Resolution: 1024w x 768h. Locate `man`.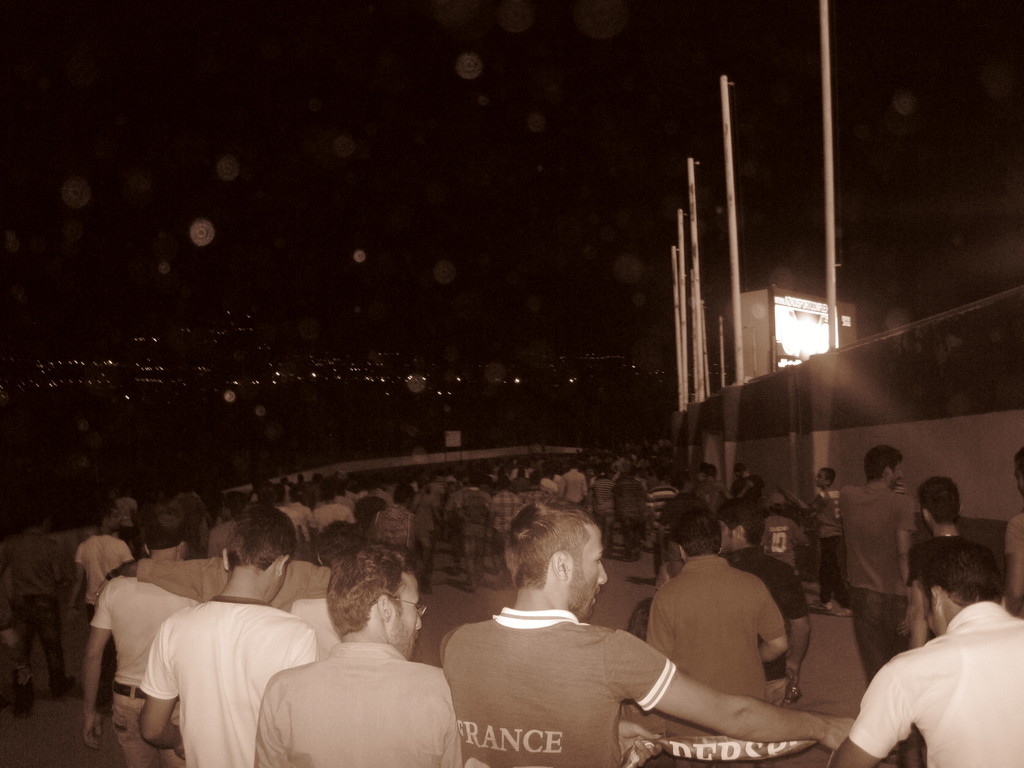
locate(838, 447, 919, 659).
